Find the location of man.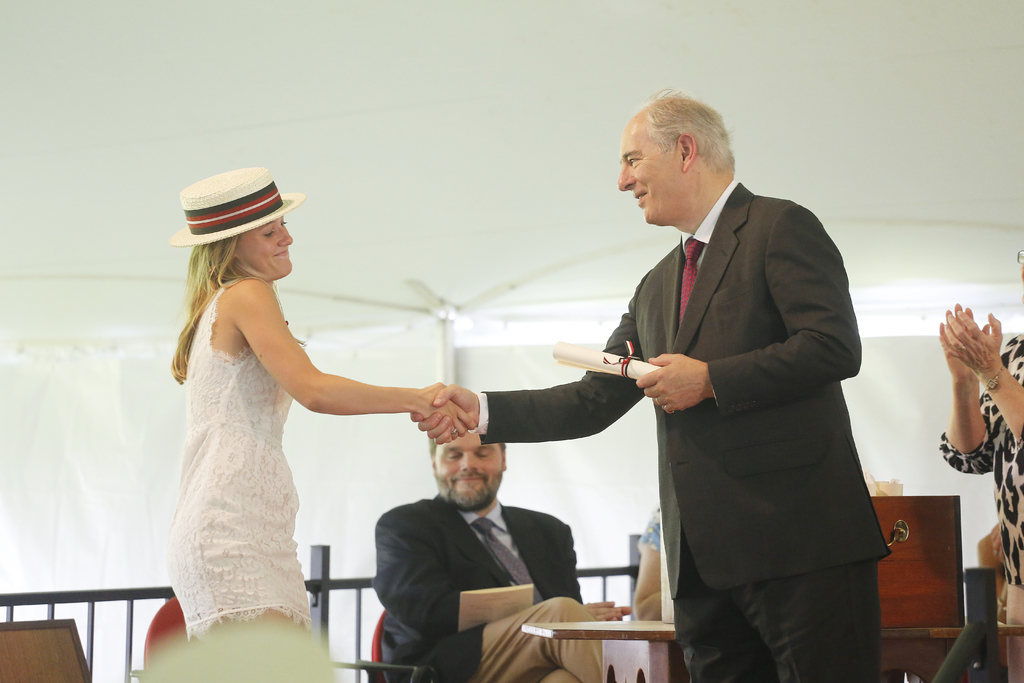
Location: Rect(412, 85, 892, 682).
